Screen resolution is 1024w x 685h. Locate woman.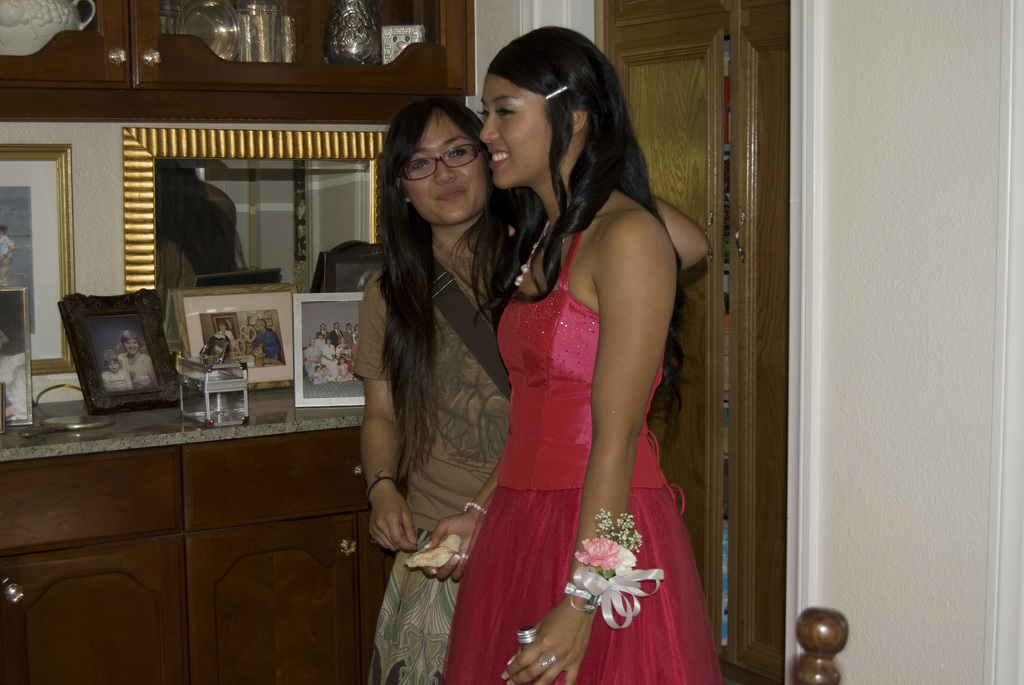
[left=0, top=226, right=14, bottom=284].
